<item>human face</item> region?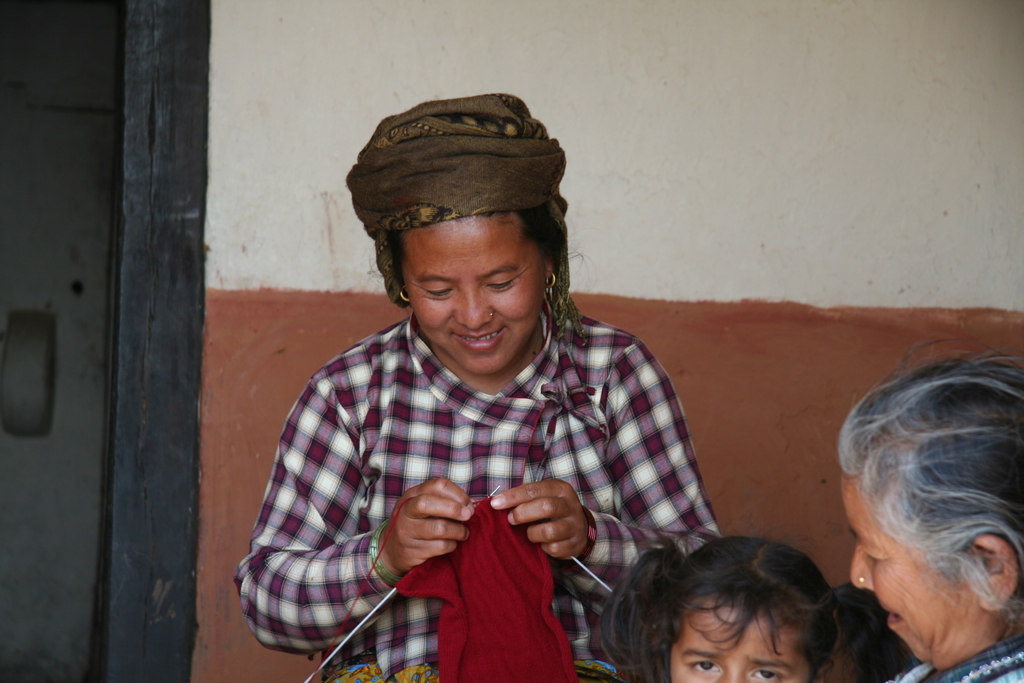
box(399, 212, 547, 378)
